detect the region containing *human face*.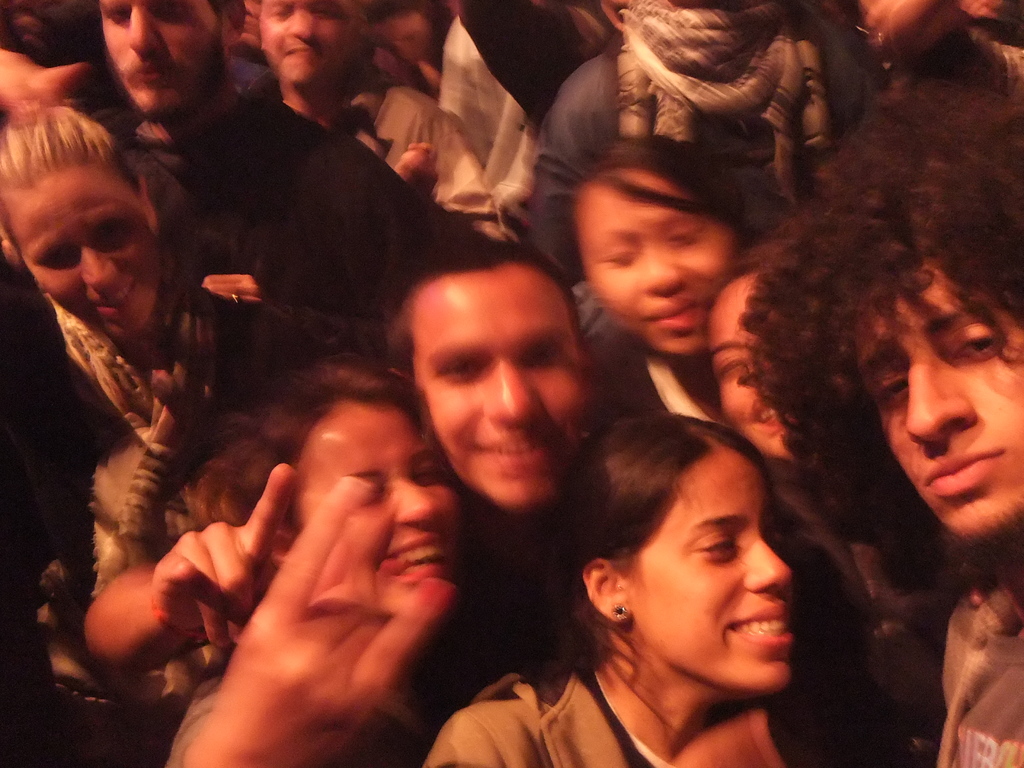
left=632, top=452, right=816, bottom=696.
